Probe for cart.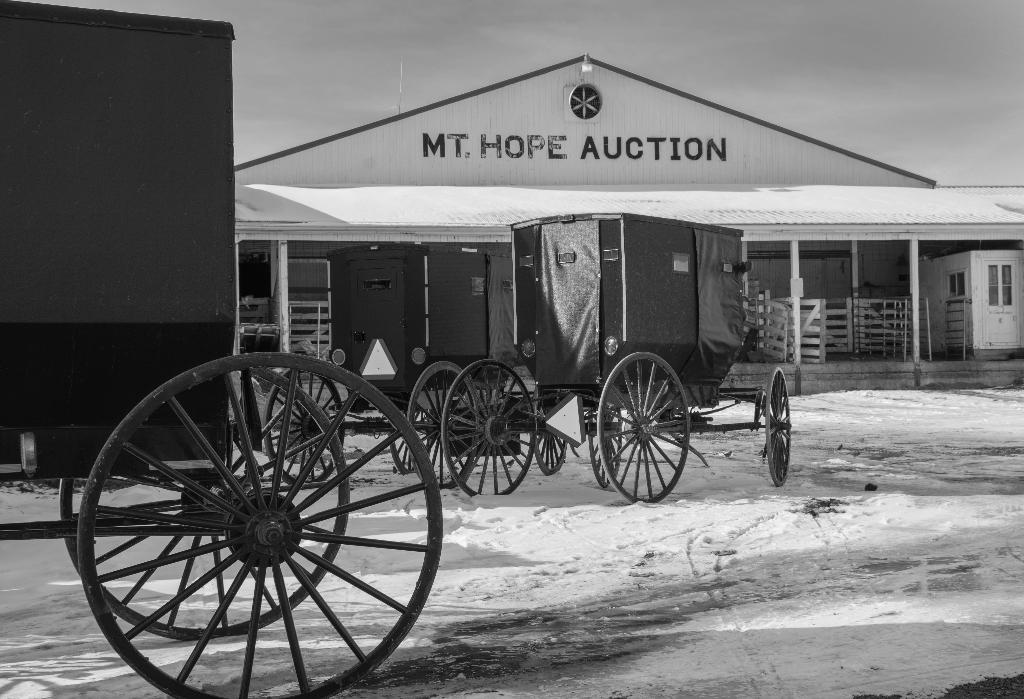
Probe result: detection(0, 0, 444, 698).
